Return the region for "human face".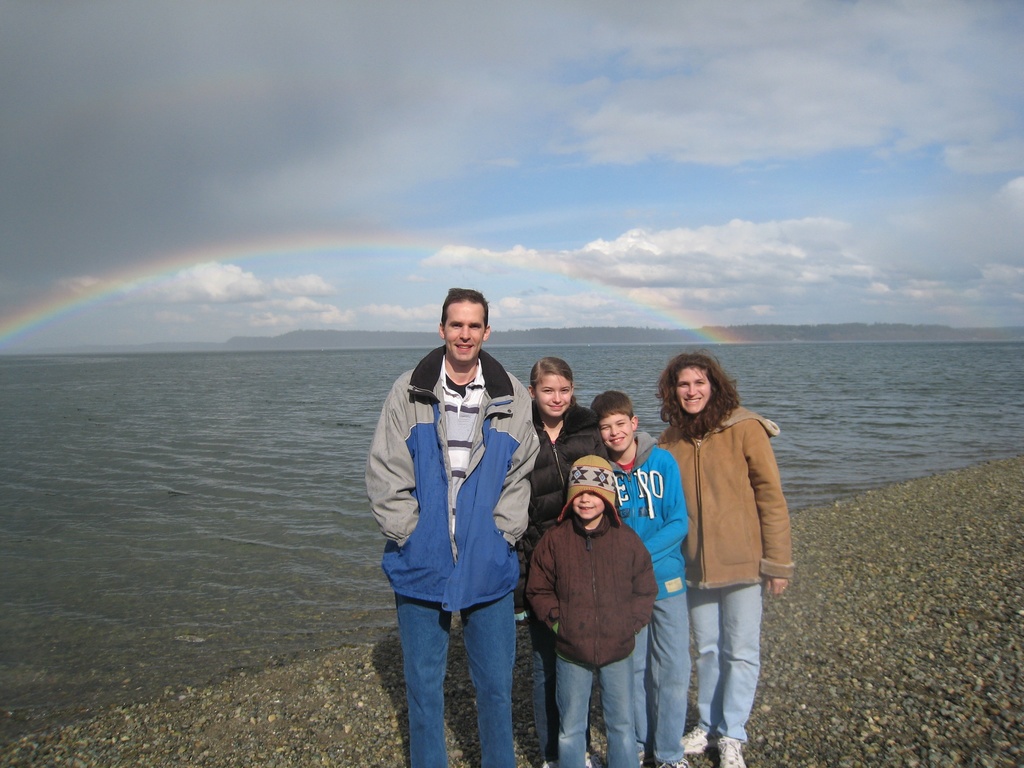
447,303,481,362.
